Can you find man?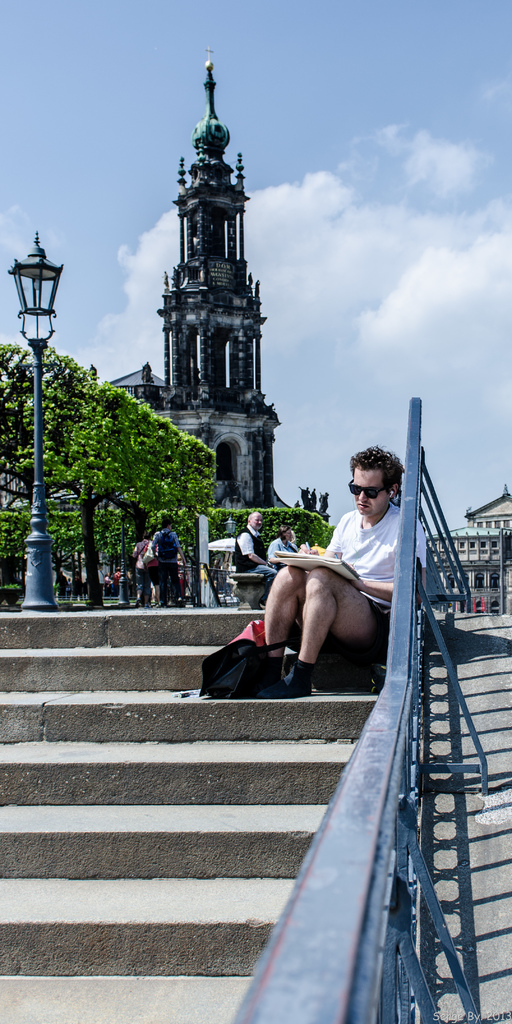
Yes, bounding box: {"left": 289, "top": 500, "right": 303, "bottom": 512}.
